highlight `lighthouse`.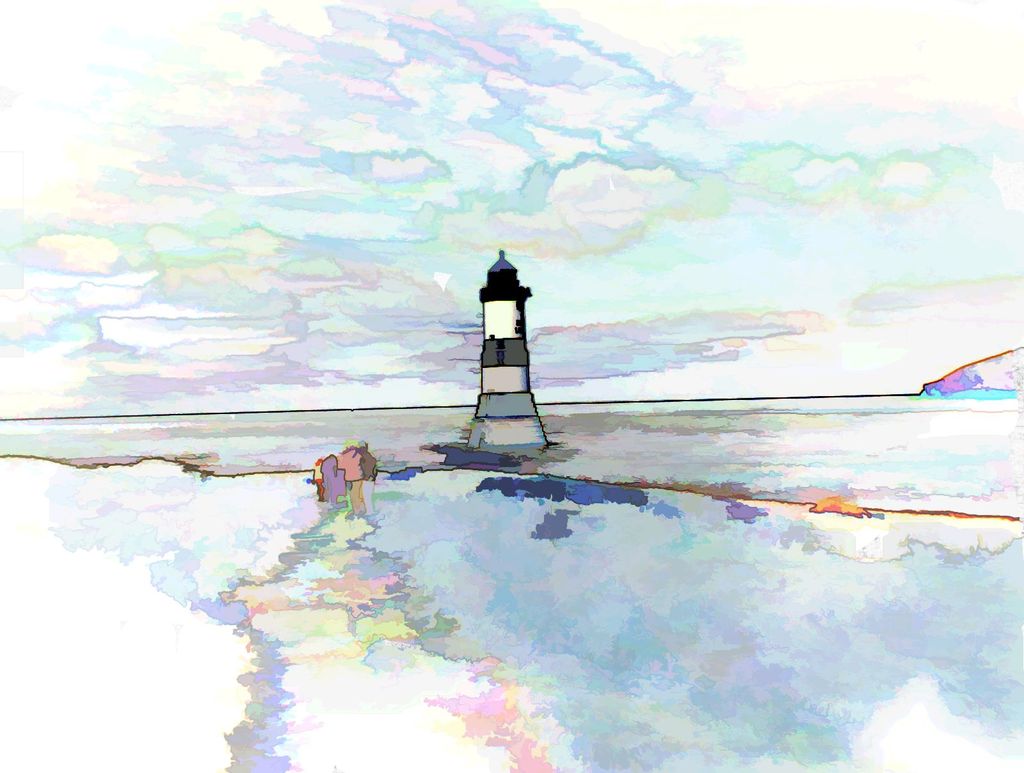
Highlighted region: (447,245,559,464).
